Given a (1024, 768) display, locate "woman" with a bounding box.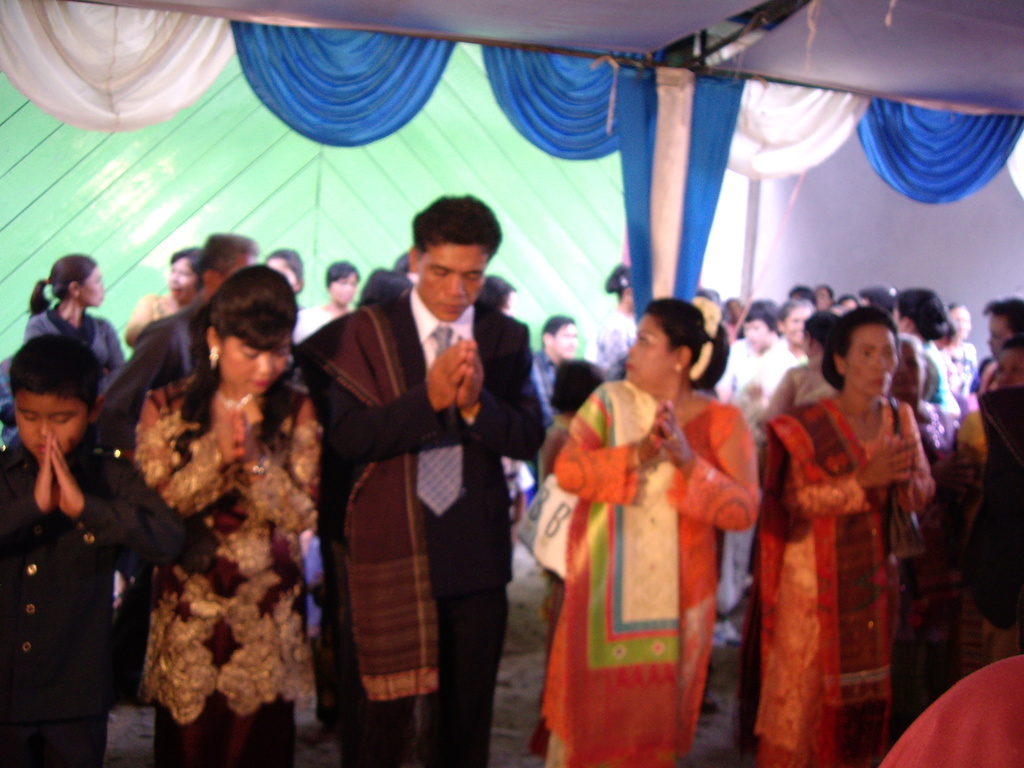
Located: x1=547 y1=299 x2=765 y2=767.
